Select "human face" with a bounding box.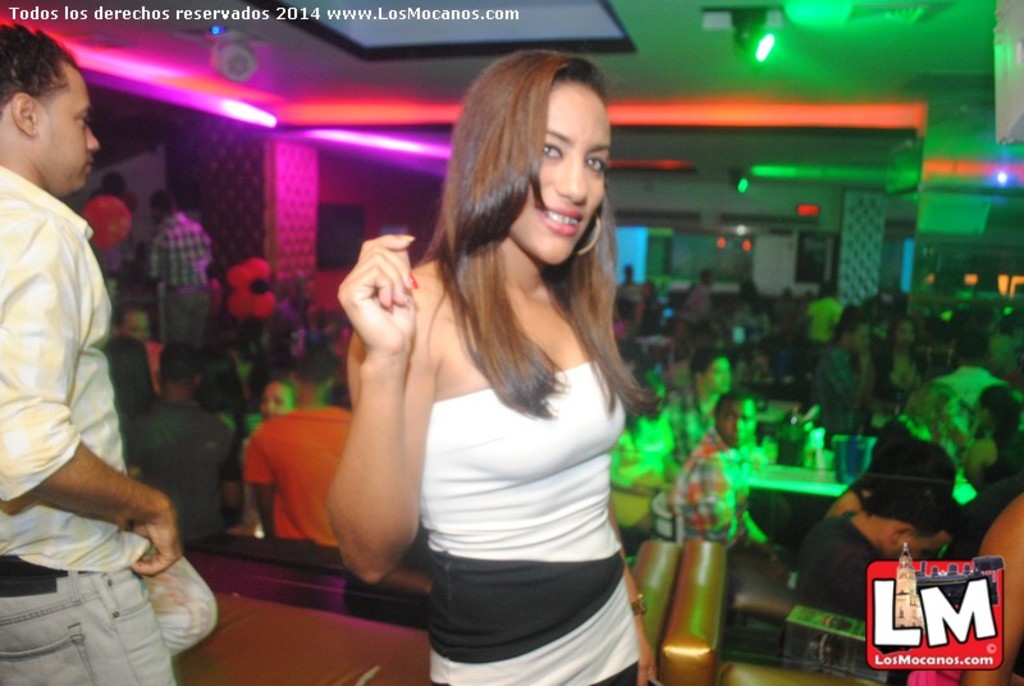
x1=882 y1=531 x2=951 y2=564.
